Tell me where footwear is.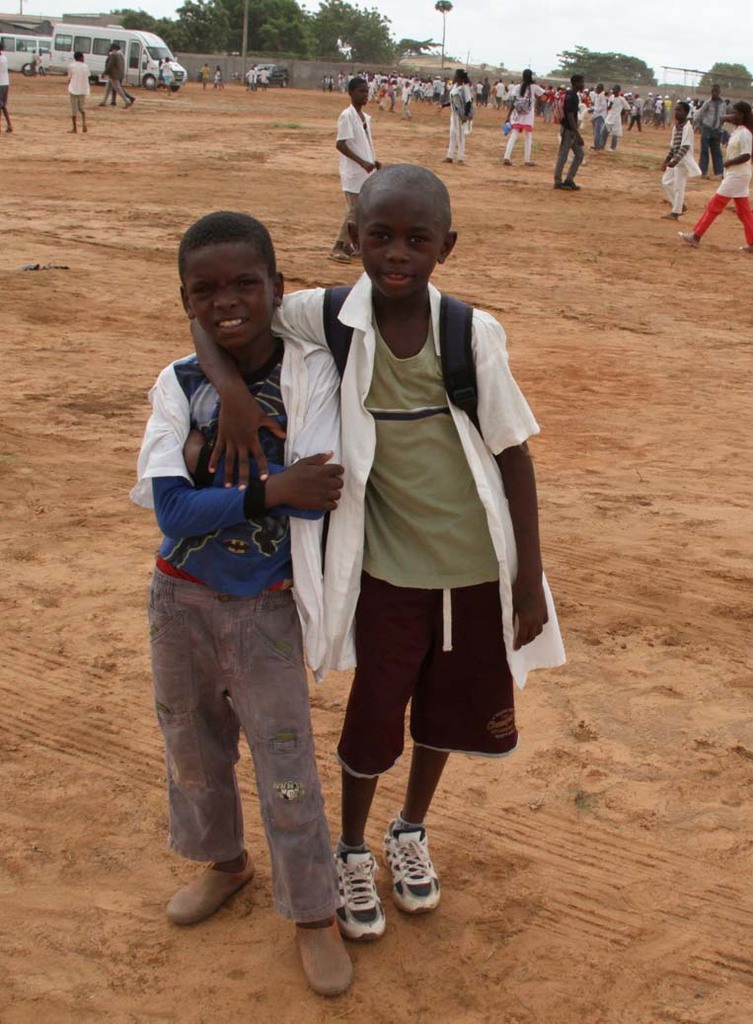
footwear is at Rect(499, 153, 514, 164).
